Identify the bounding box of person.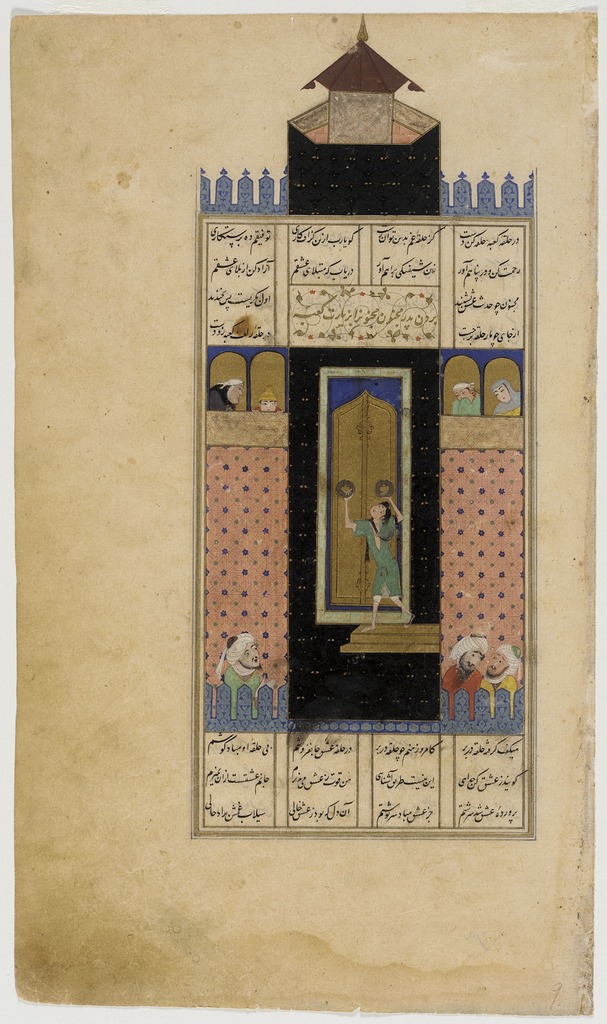
444,638,484,722.
